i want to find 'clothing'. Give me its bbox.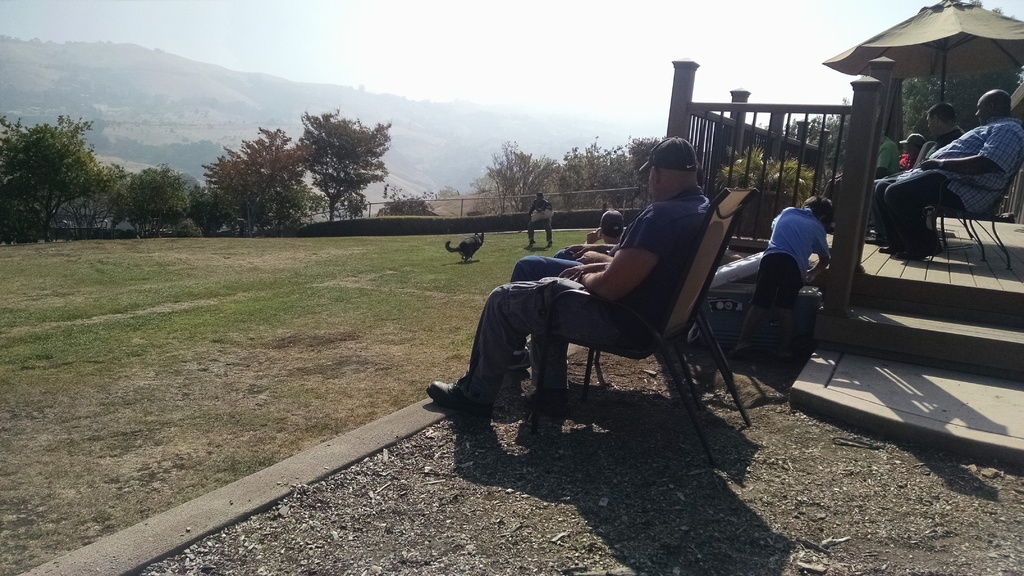
bbox=(525, 200, 556, 243).
